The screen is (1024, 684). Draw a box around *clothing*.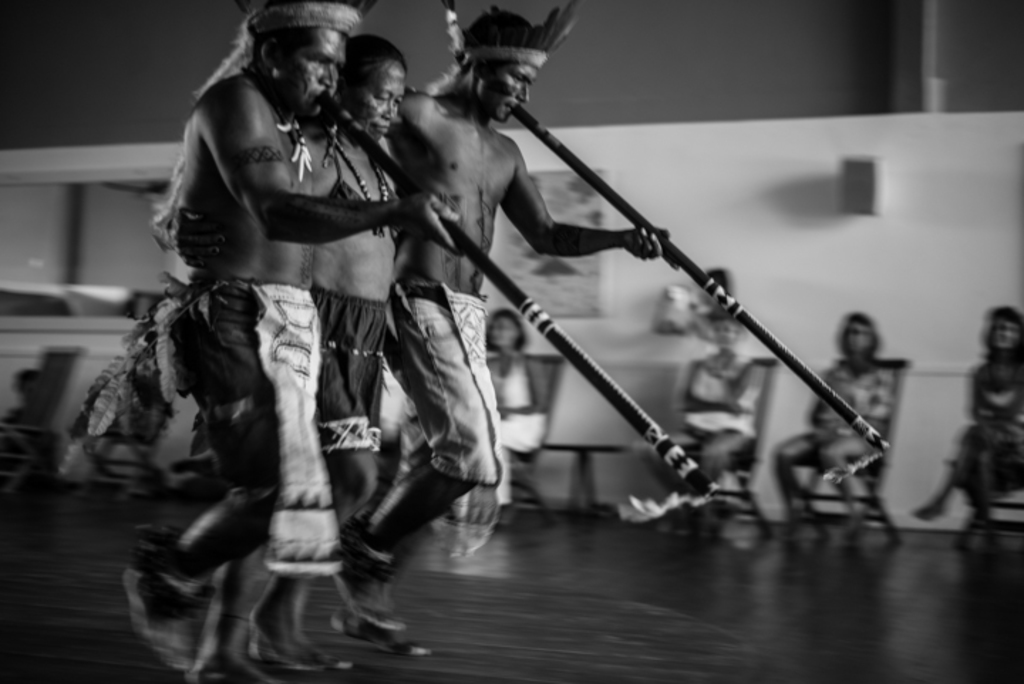
locate(320, 294, 395, 566).
